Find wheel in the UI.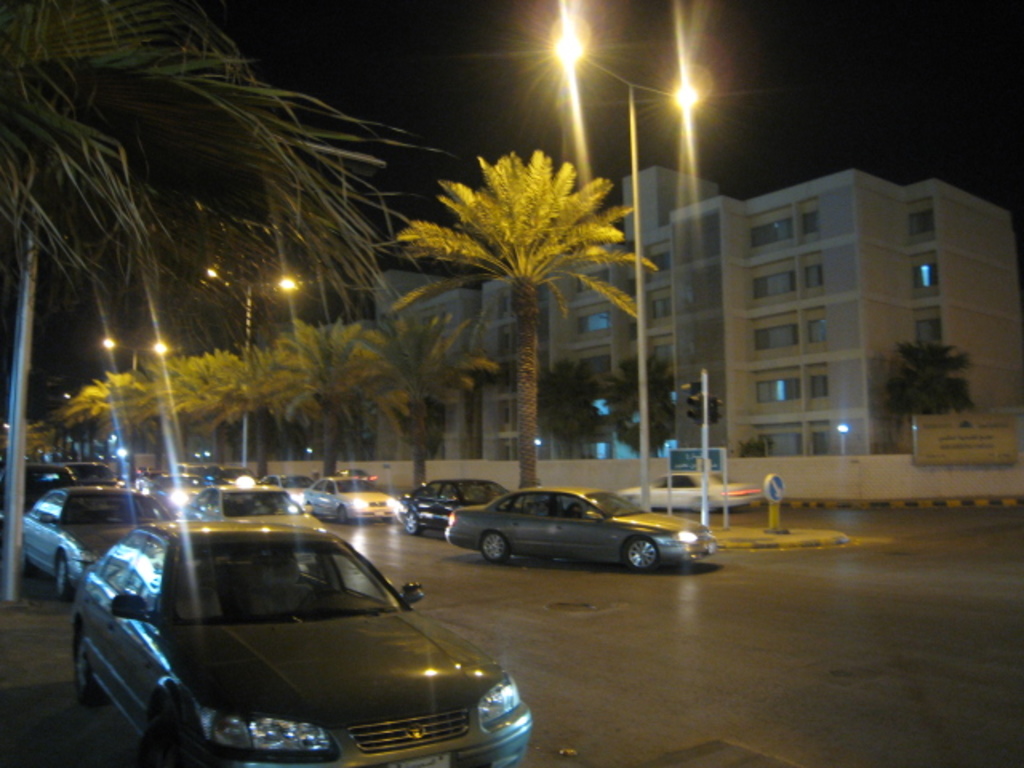
UI element at <box>58,557,80,600</box>.
